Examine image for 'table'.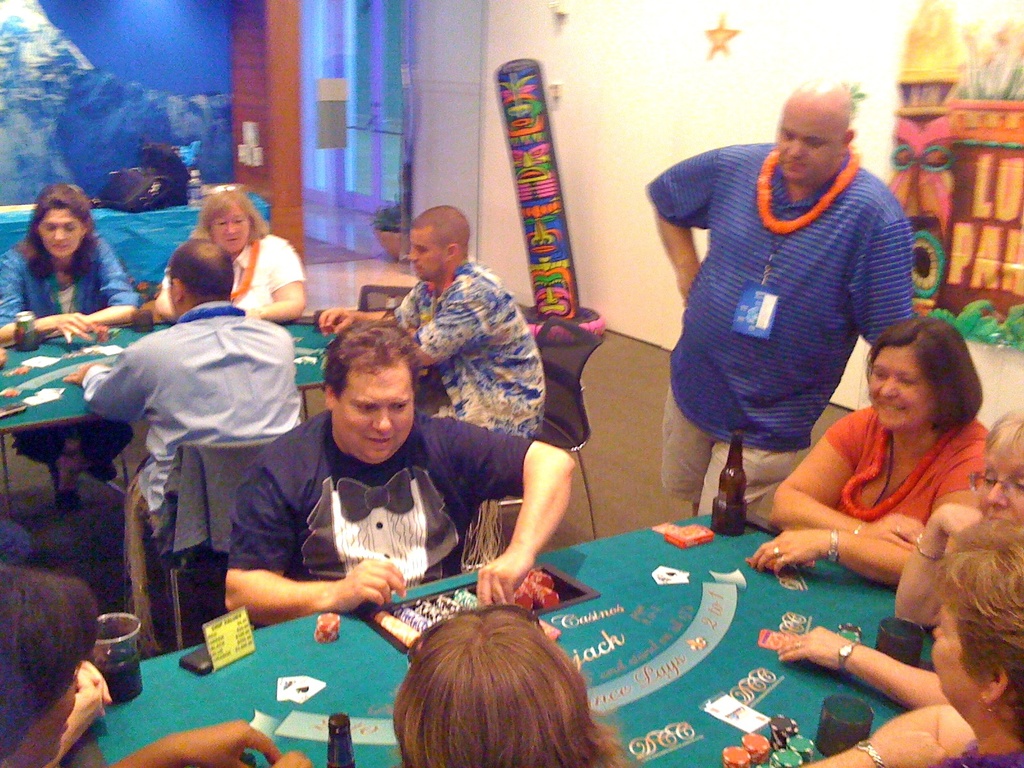
Examination result: (0,323,426,424).
